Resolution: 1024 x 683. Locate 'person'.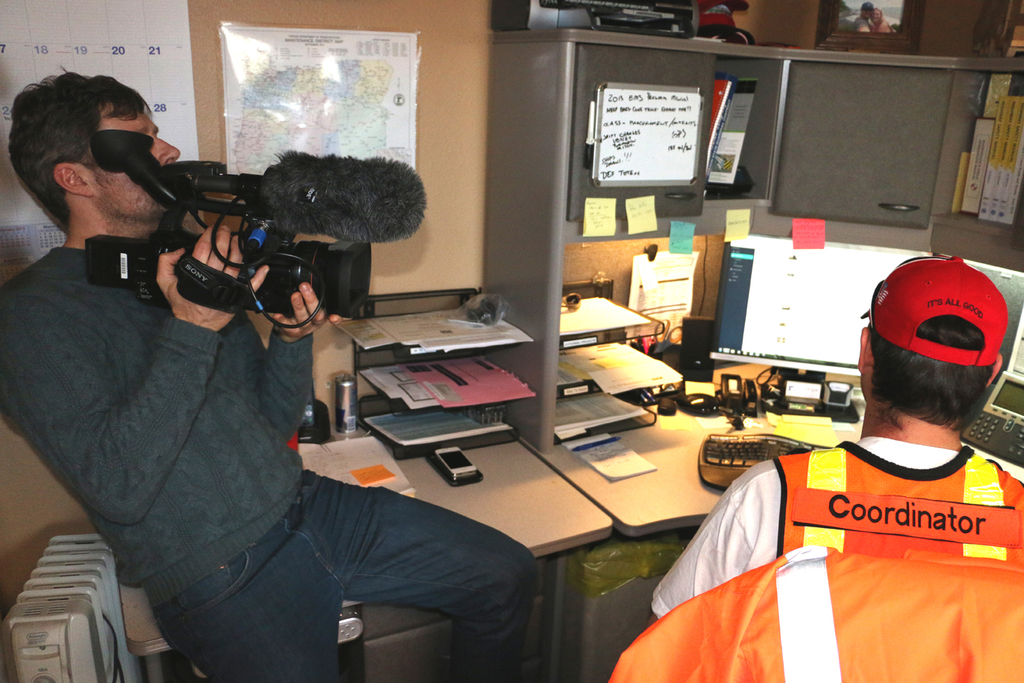
select_region(643, 255, 1023, 625).
